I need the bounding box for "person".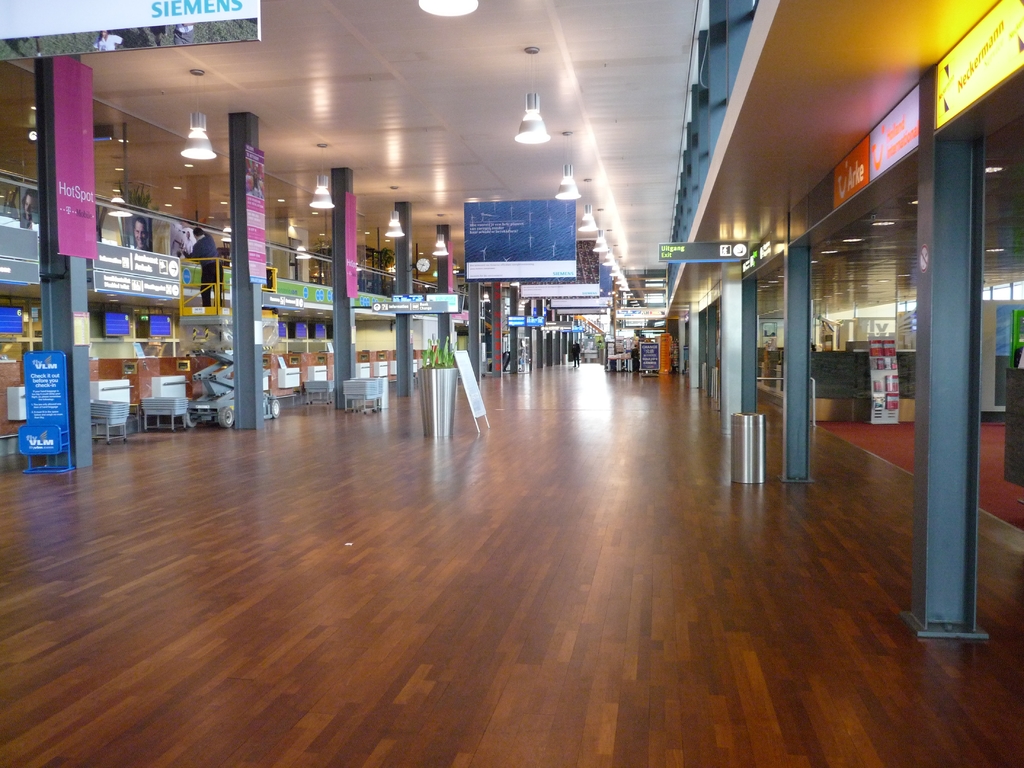
Here it is: 632/345/640/372.
